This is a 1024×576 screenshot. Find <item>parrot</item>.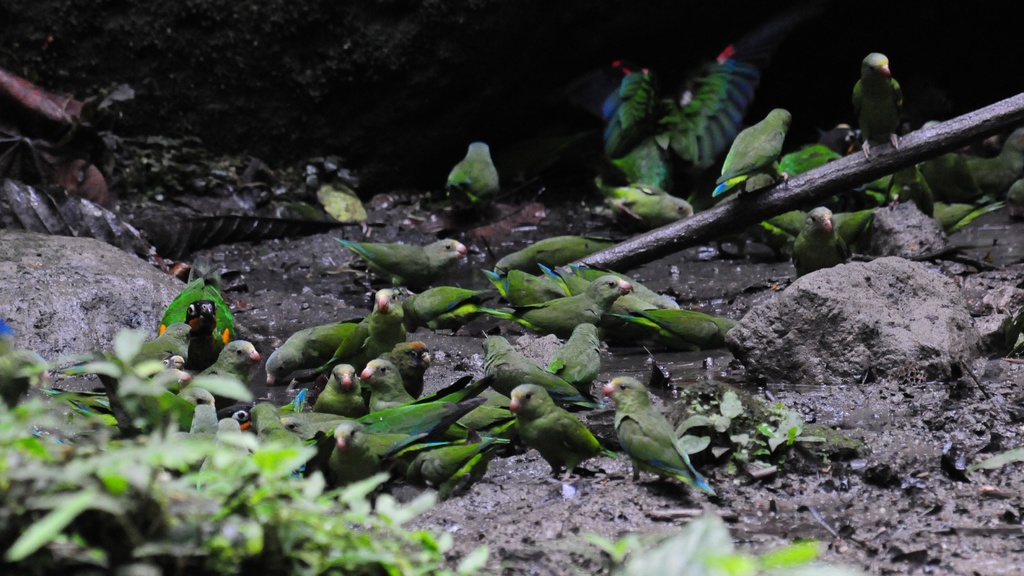
Bounding box: <bbox>717, 106, 789, 186</bbox>.
